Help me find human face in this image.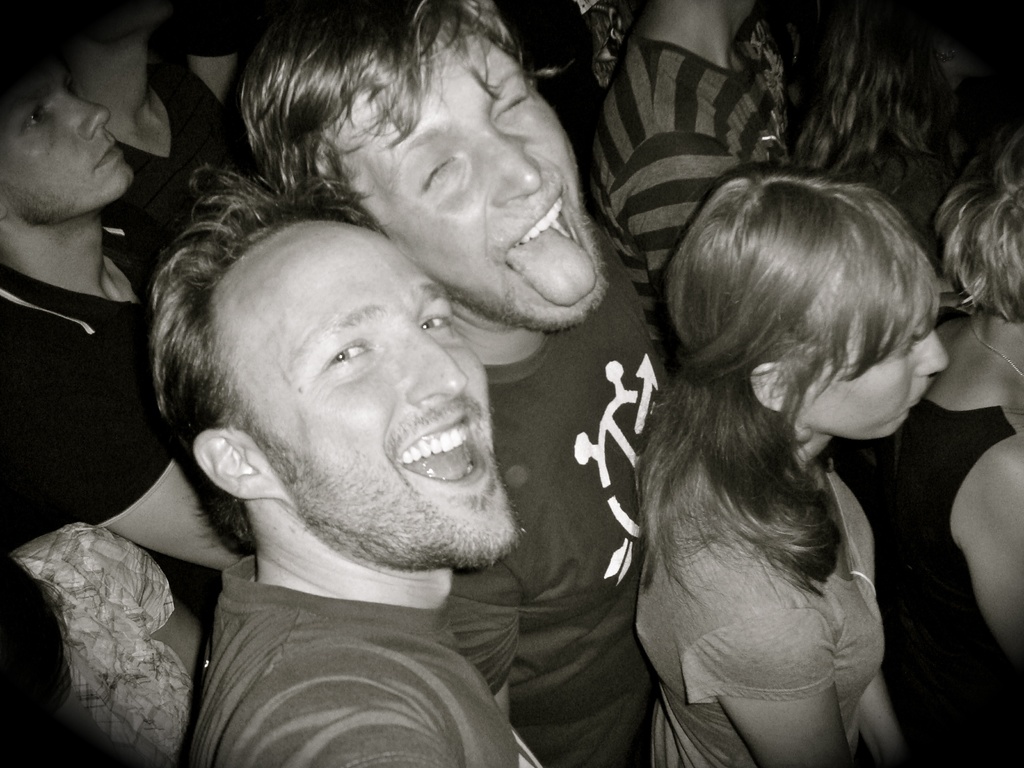
Found it: 324,23,607,333.
